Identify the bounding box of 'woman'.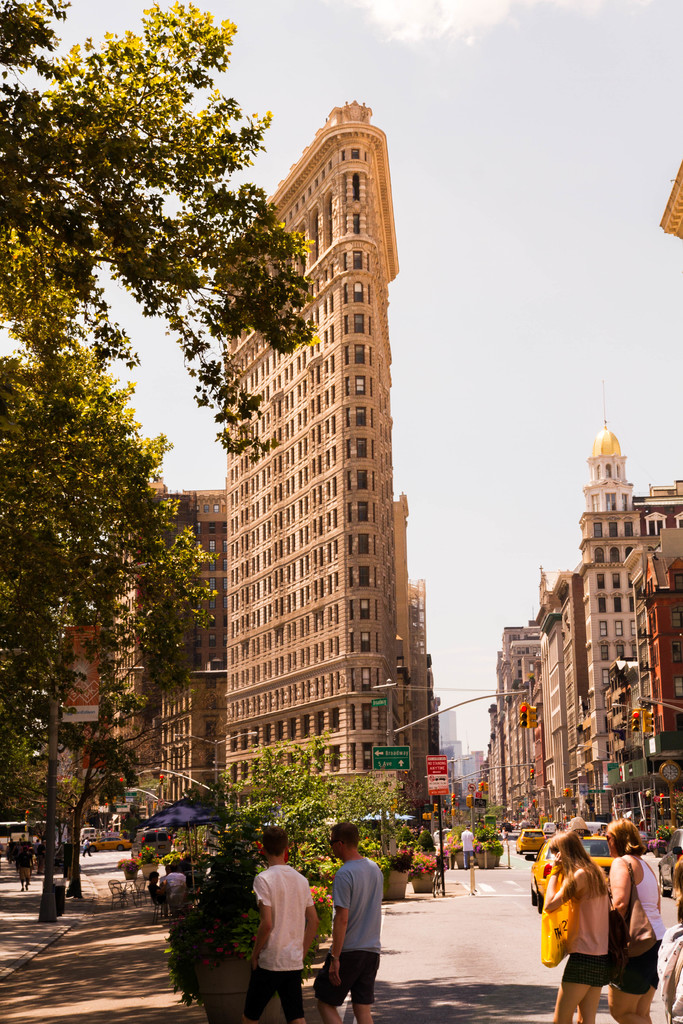
select_region(607, 817, 672, 1023).
